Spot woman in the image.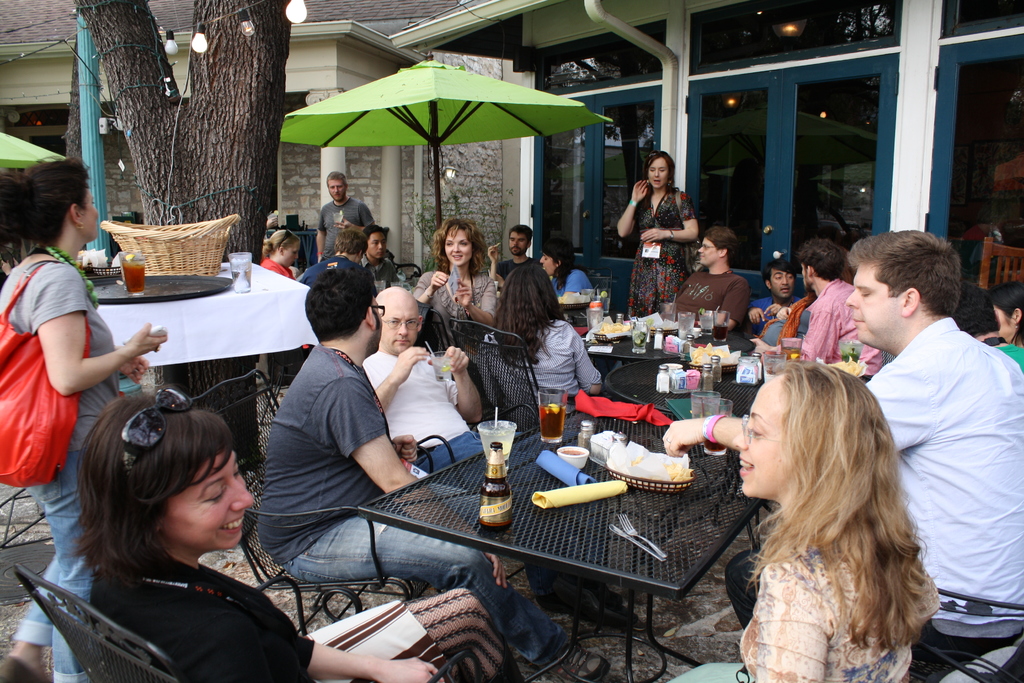
woman found at bbox=[474, 267, 602, 421].
